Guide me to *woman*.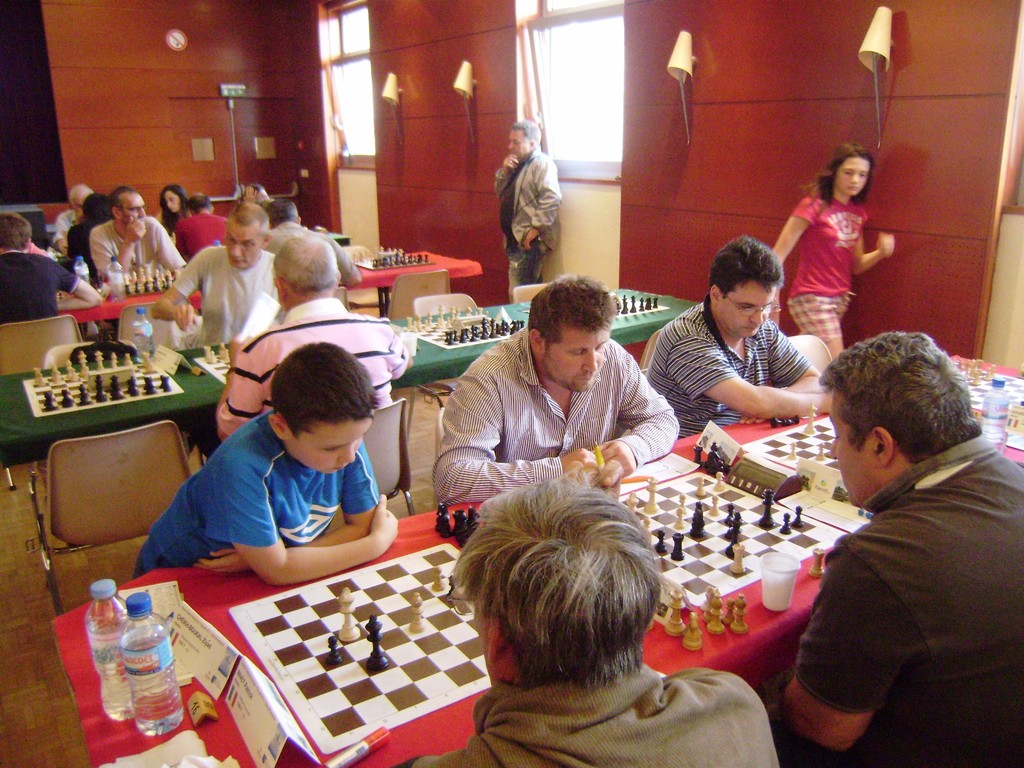
Guidance: {"x1": 775, "y1": 152, "x2": 899, "y2": 381}.
